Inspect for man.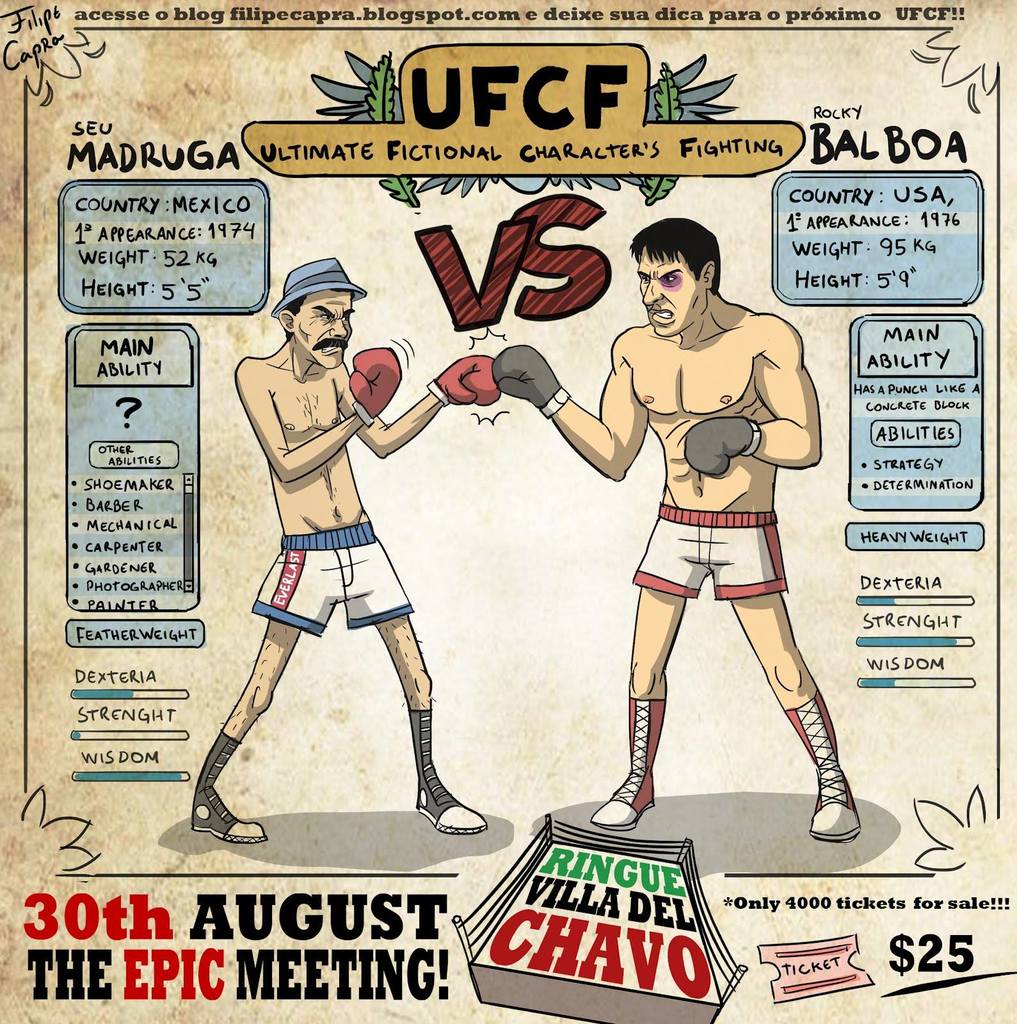
Inspection: [208,238,468,845].
